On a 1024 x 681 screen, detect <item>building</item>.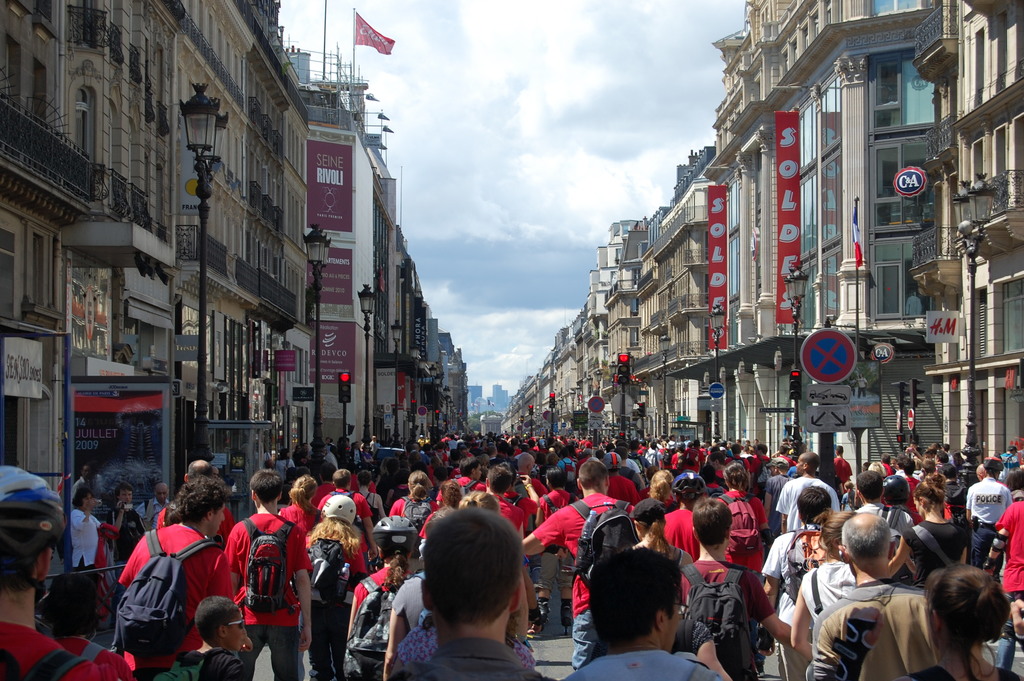
bbox=[0, 2, 476, 595].
